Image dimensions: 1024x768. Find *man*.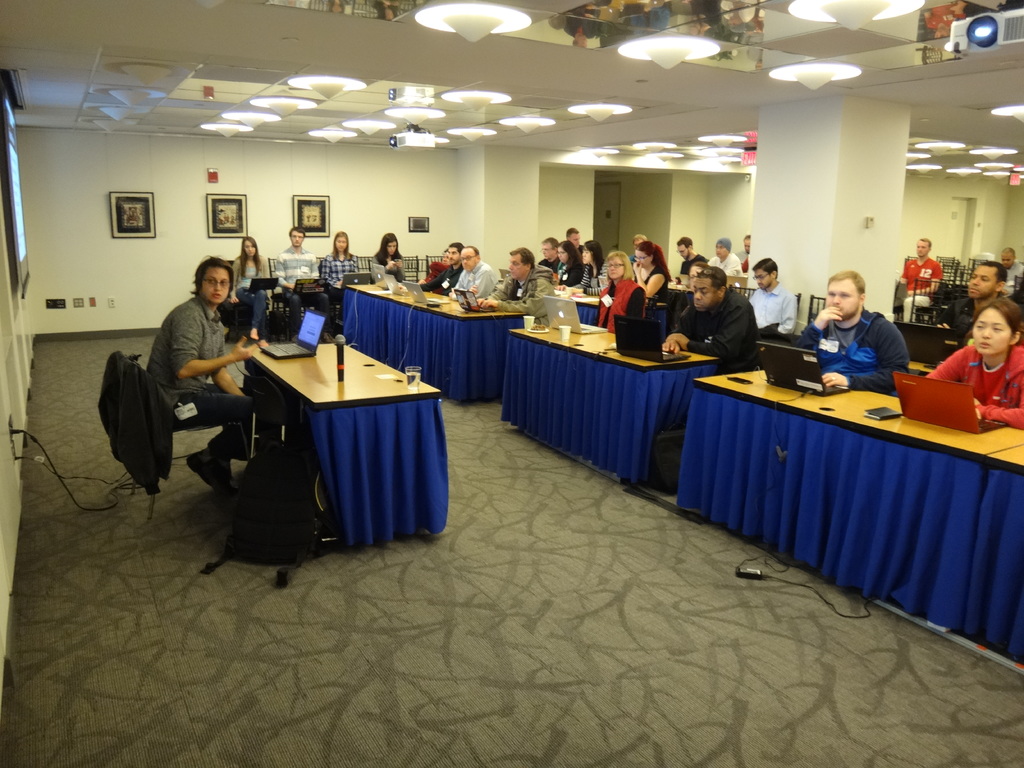
detection(449, 244, 500, 300).
